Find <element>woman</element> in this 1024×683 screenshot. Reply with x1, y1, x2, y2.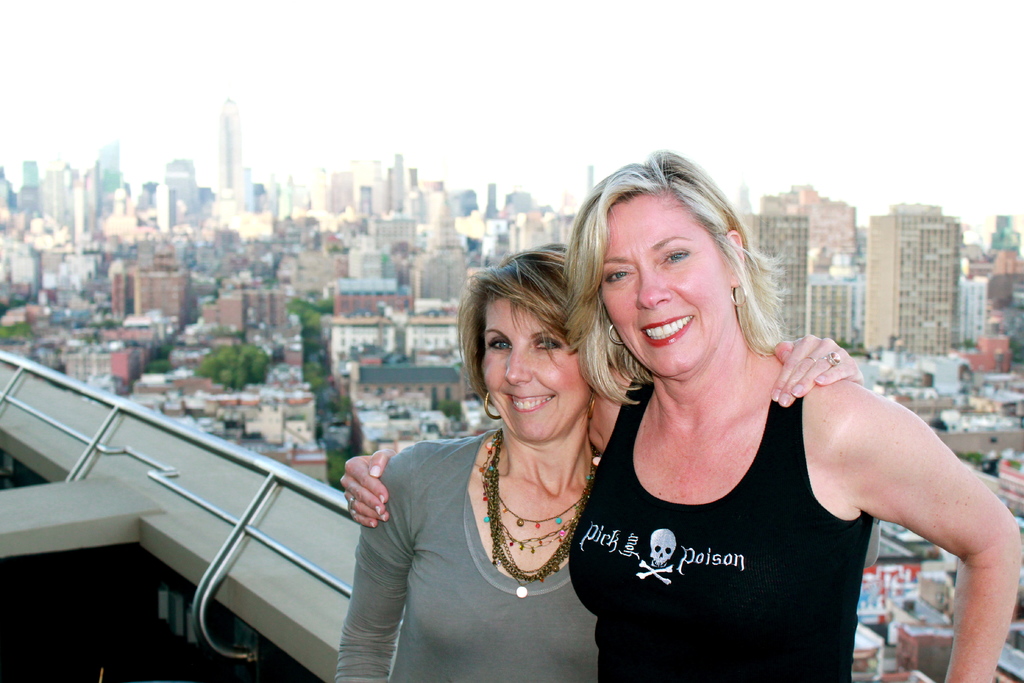
338, 150, 1023, 682.
